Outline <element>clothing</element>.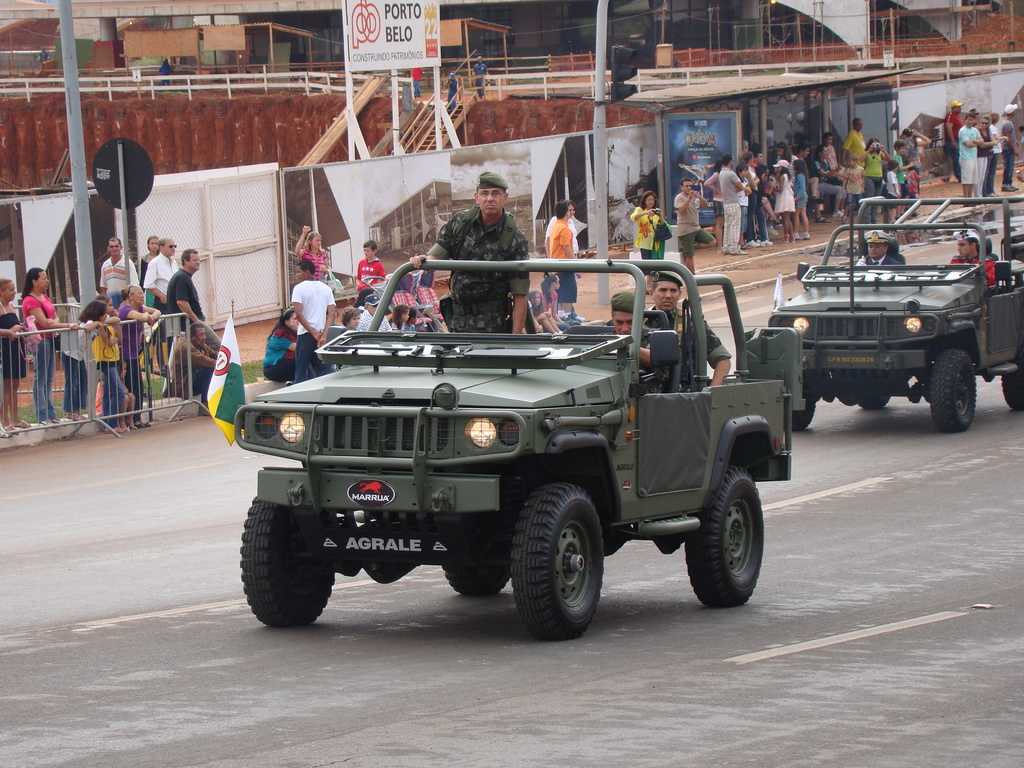
Outline: BBox(260, 324, 320, 380).
